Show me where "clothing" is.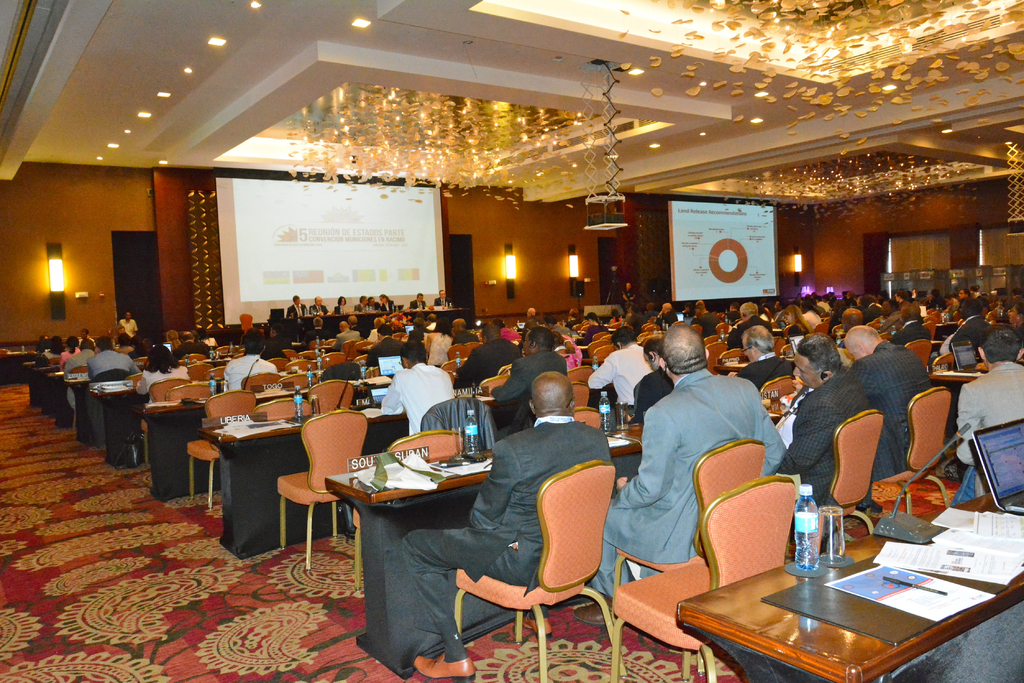
"clothing" is at left=260, top=333, right=295, bottom=360.
